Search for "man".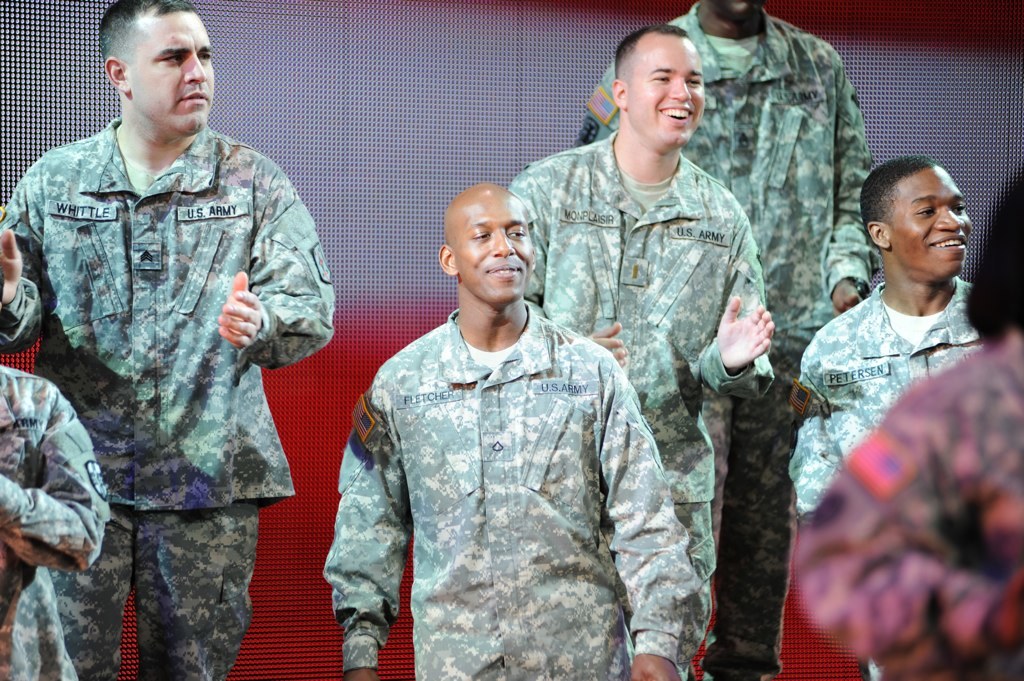
Found at box(509, 25, 780, 677).
